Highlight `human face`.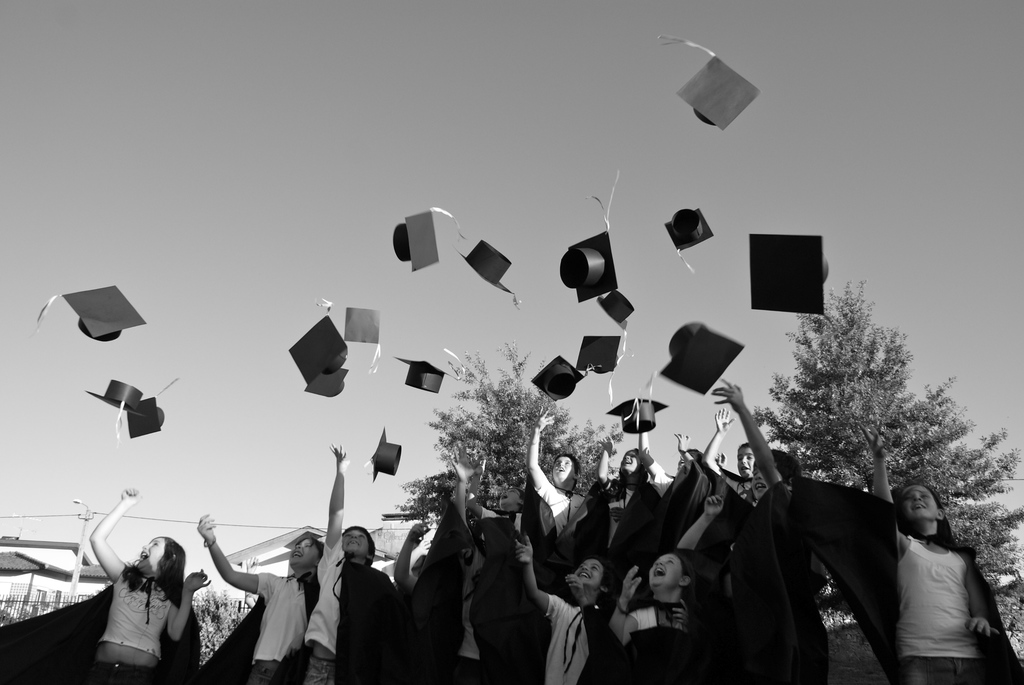
Highlighted region: rect(553, 456, 571, 478).
